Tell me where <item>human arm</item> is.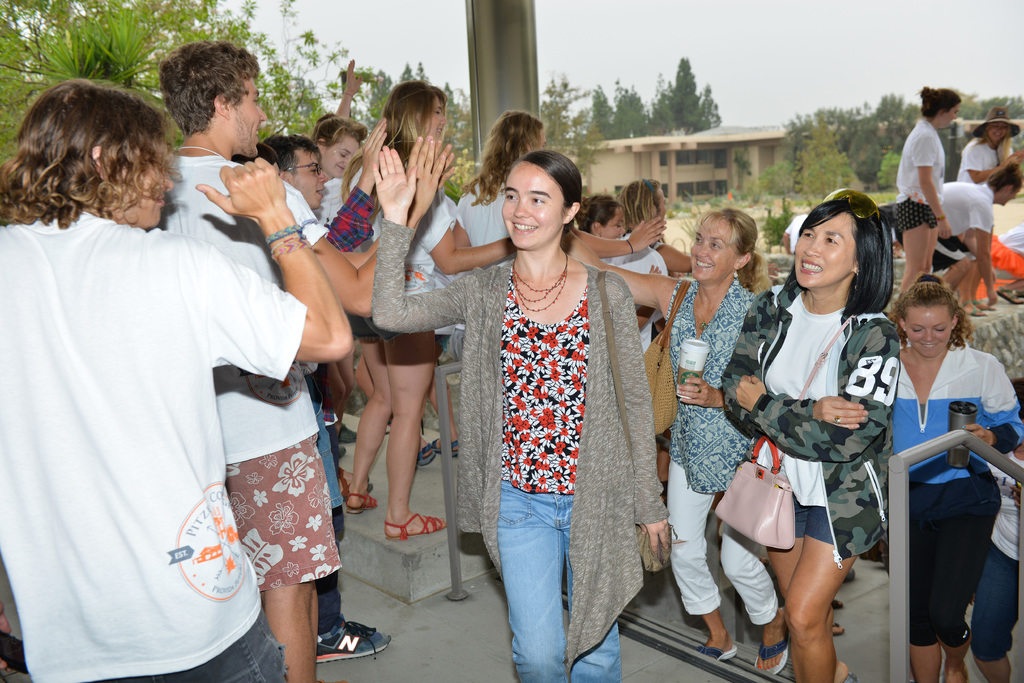
<item>human arm</item> is at select_region(325, 111, 390, 250).
